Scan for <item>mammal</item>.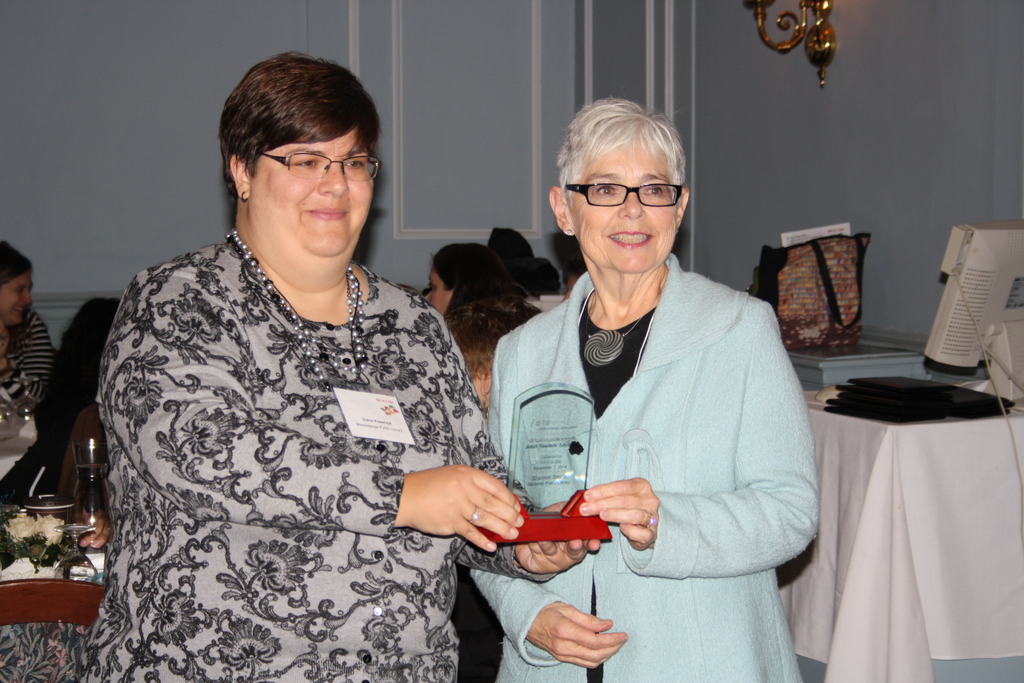
Scan result: box=[444, 293, 547, 425].
